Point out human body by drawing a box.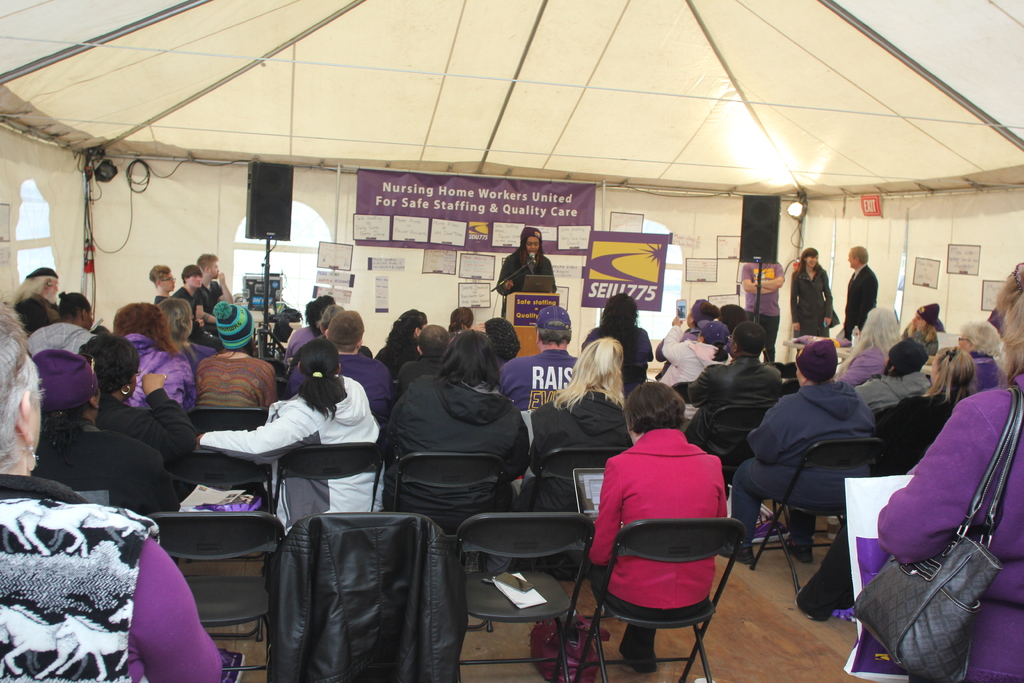
bbox=(527, 386, 639, 497).
